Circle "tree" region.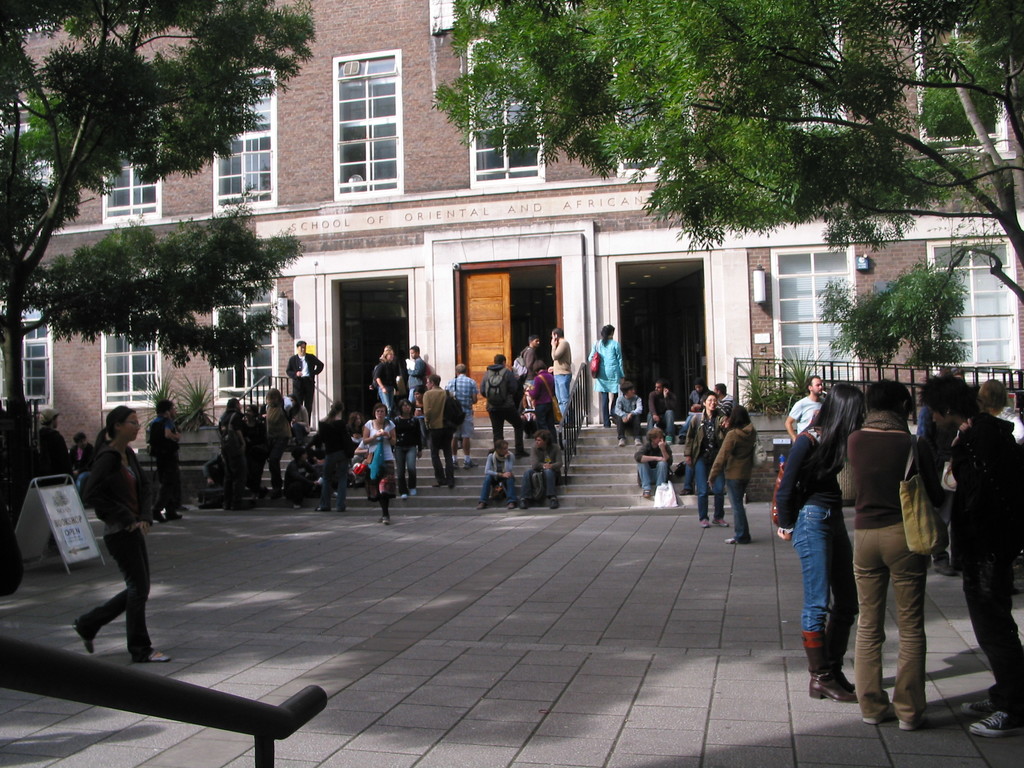
Region: pyautogui.locateOnScreen(435, 0, 1023, 302).
